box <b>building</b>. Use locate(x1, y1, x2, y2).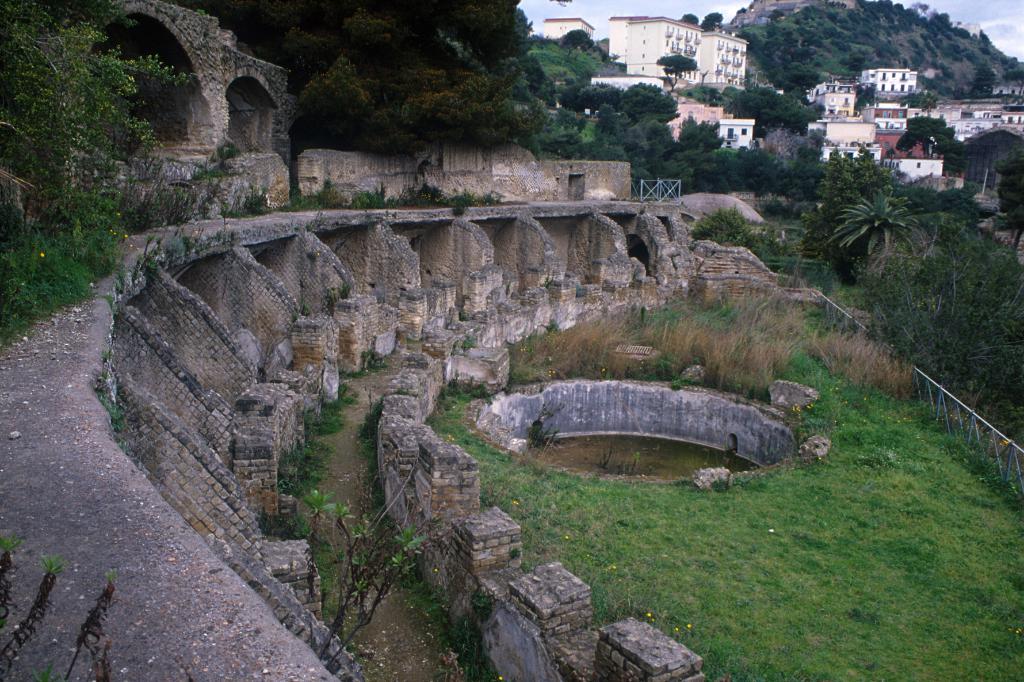
locate(545, 14, 596, 35).
